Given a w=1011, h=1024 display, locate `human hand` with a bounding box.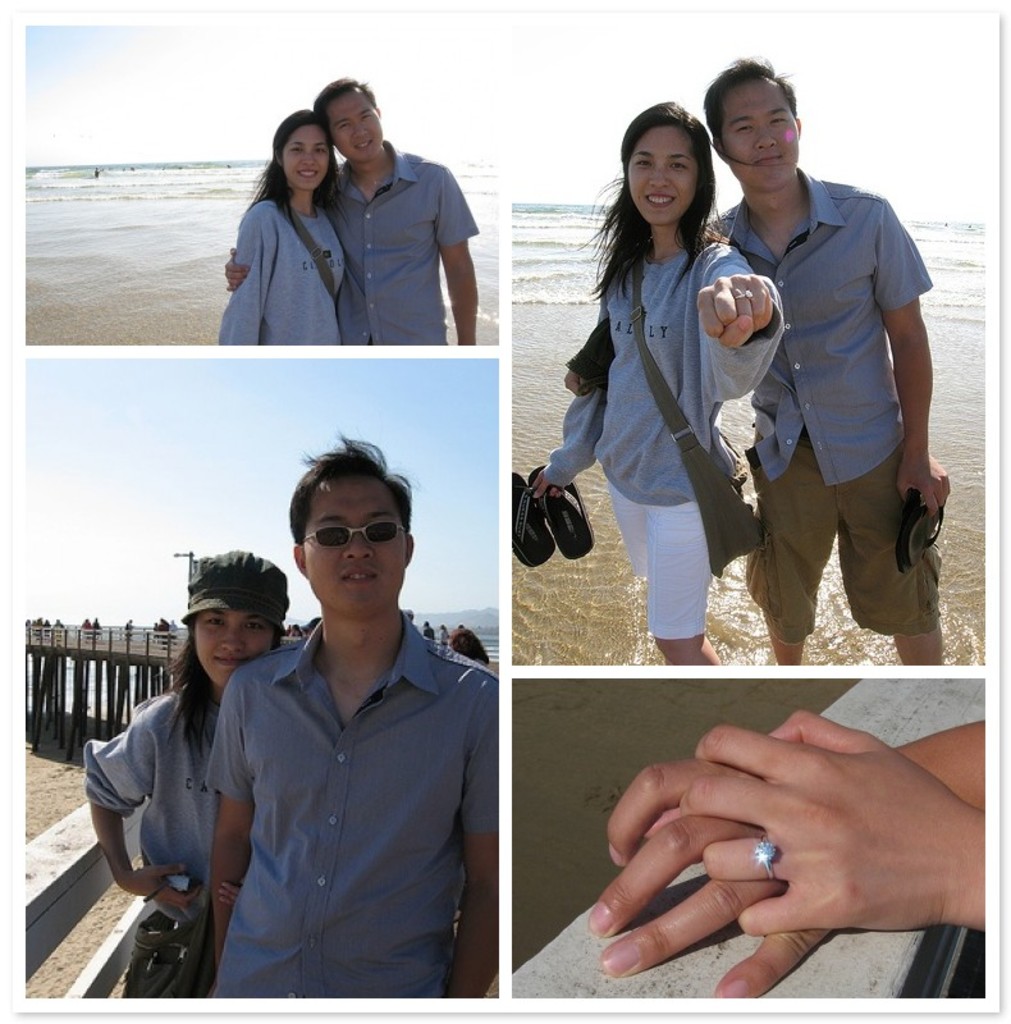
Located: box(125, 861, 205, 914).
